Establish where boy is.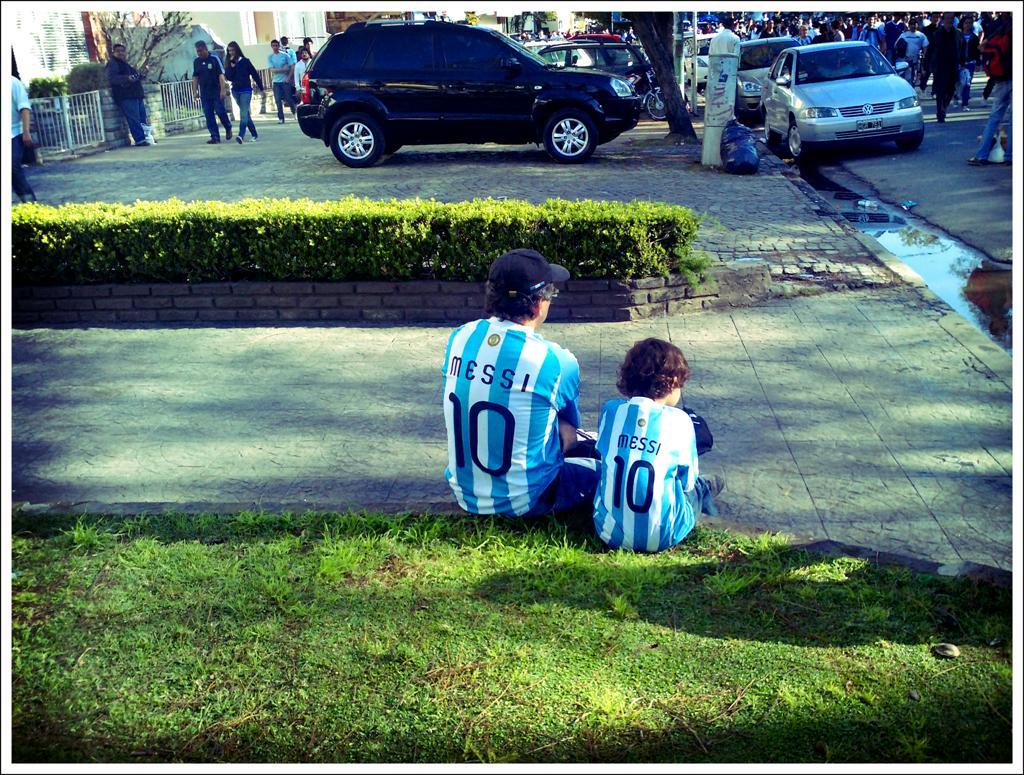
Established at left=292, top=49, right=313, bottom=91.
